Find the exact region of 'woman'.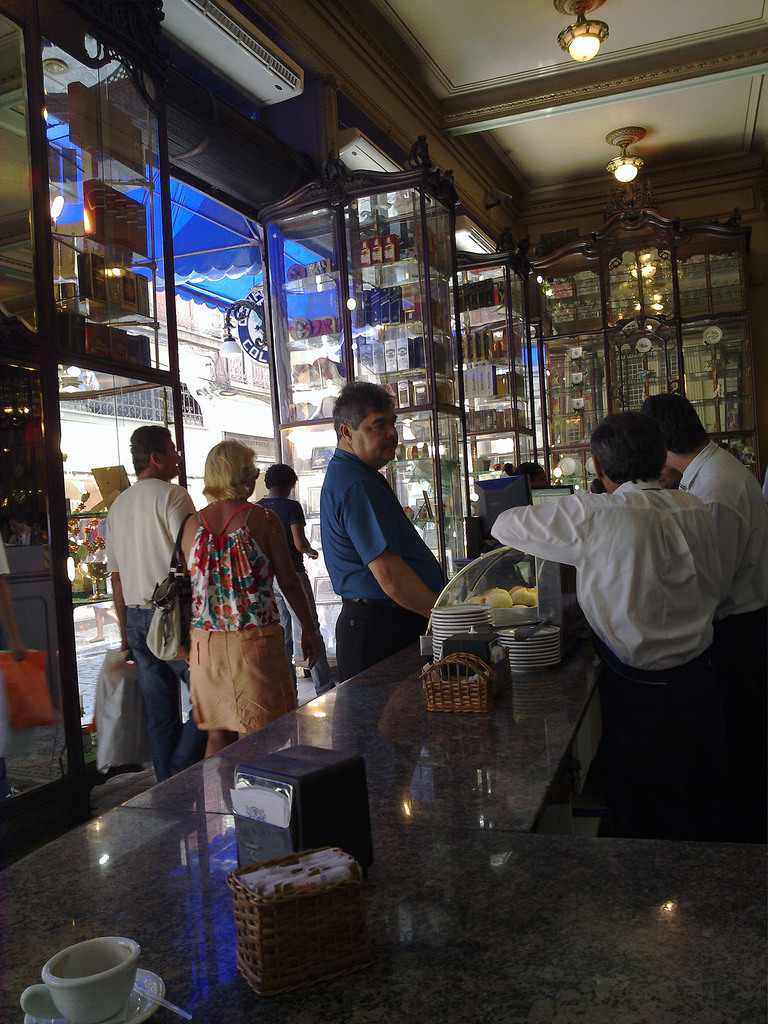
Exact region: 255,465,346,687.
